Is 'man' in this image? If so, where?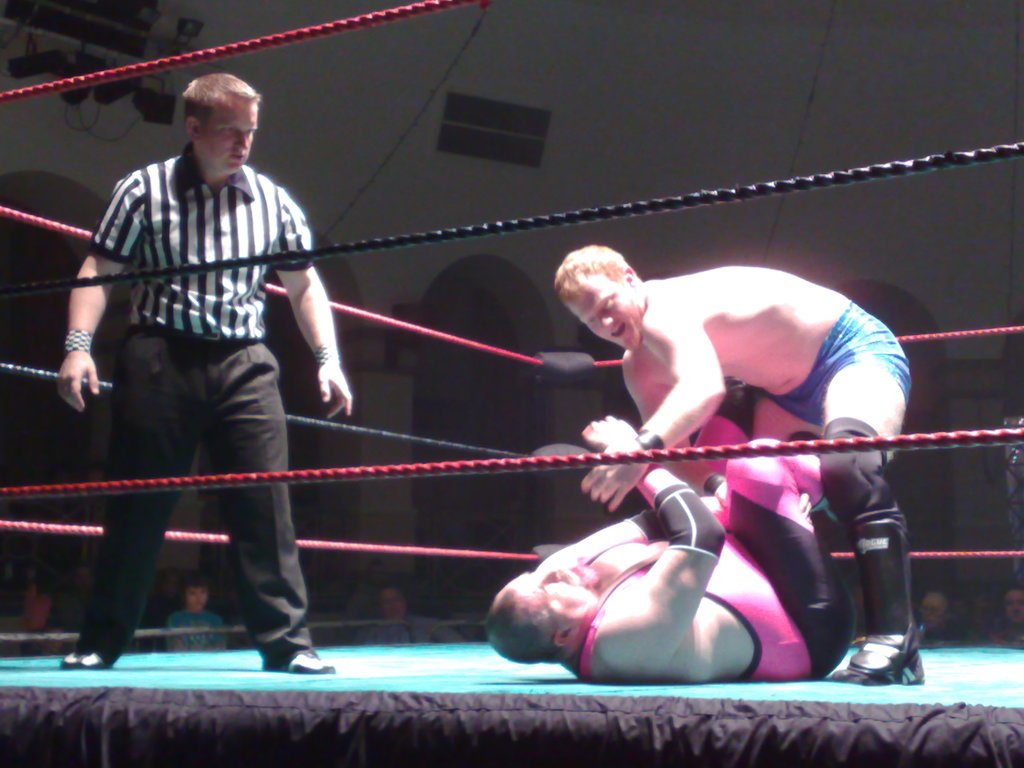
Yes, at [left=60, top=63, right=357, bottom=680].
